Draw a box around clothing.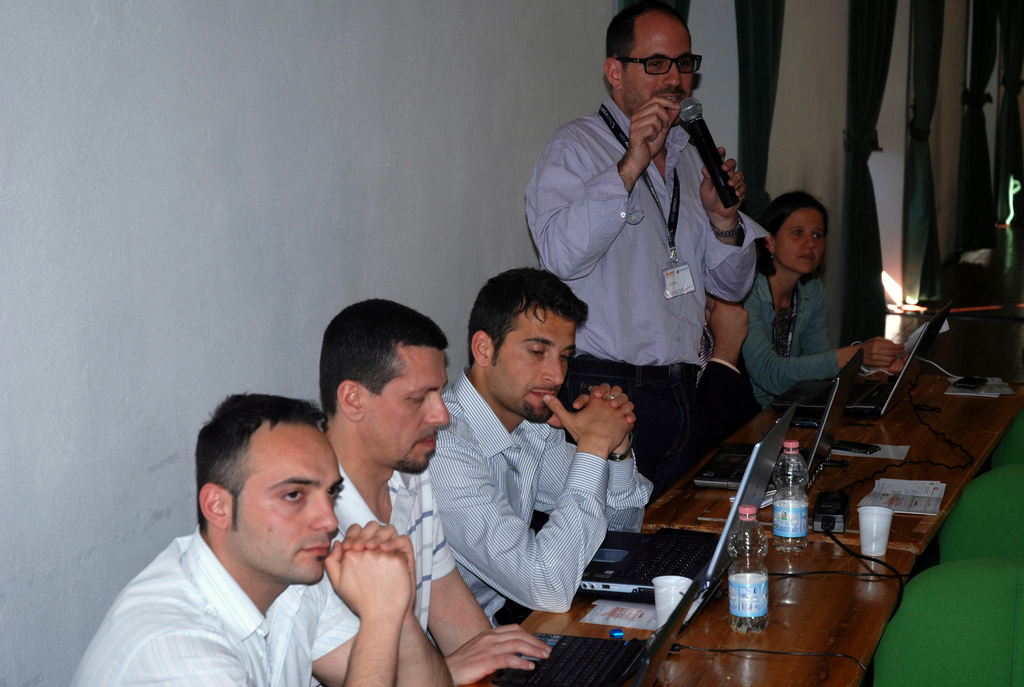
{"left": 428, "top": 364, "right": 653, "bottom": 651}.
